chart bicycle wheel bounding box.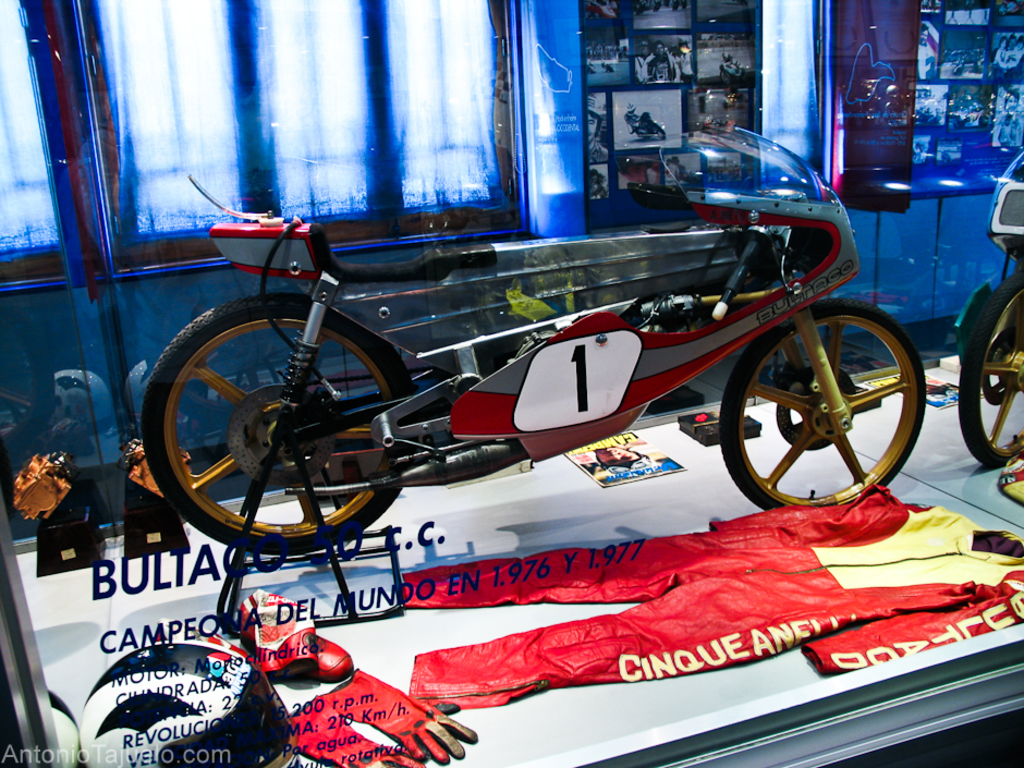
Charted: rect(712, 296, 927, 509).
